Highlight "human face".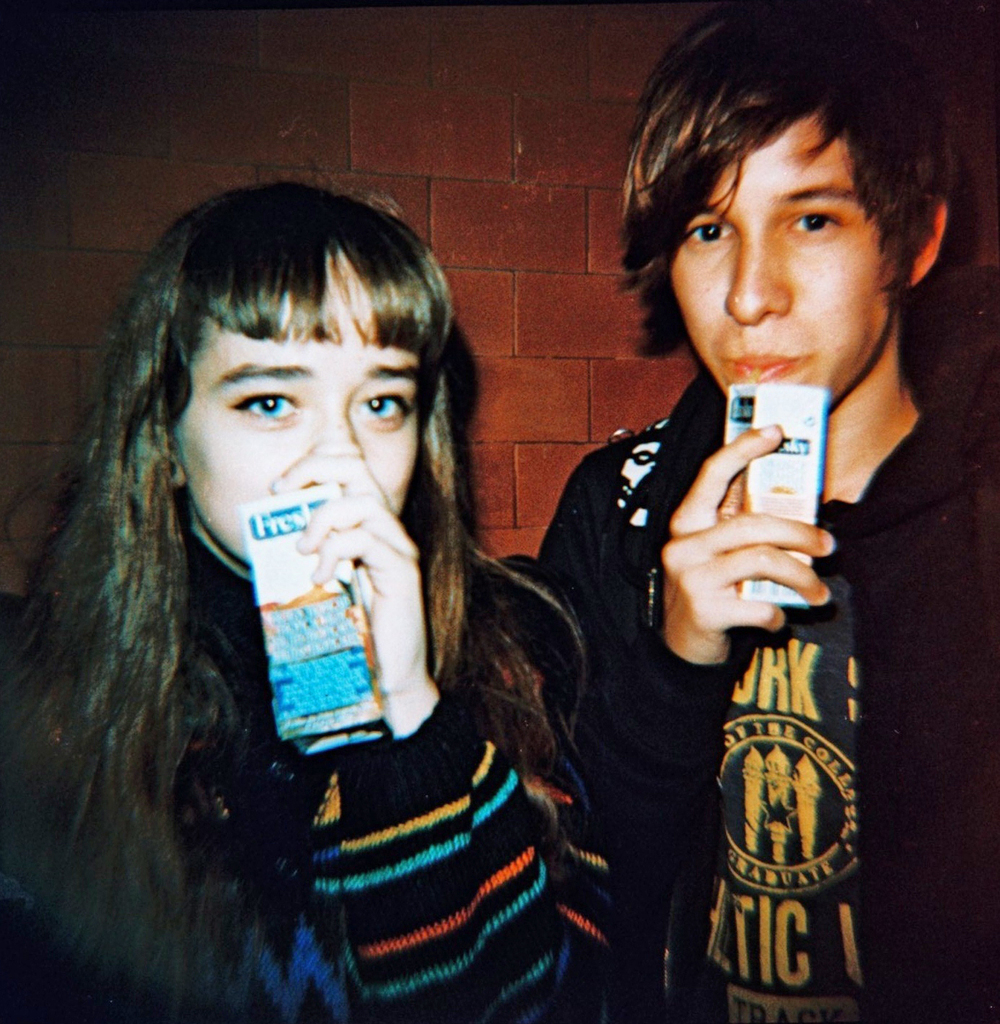
Highlighted region: (left=173, top=253, right=415, bottom=569).
